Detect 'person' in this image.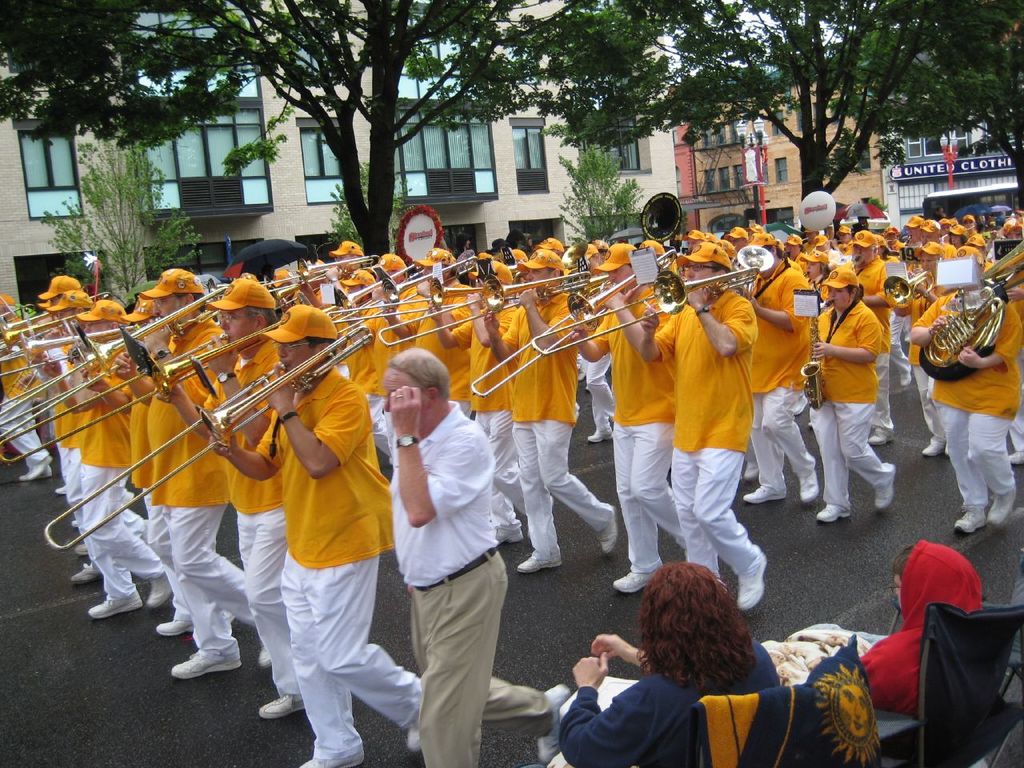
Detection: 550,558,792,767.
